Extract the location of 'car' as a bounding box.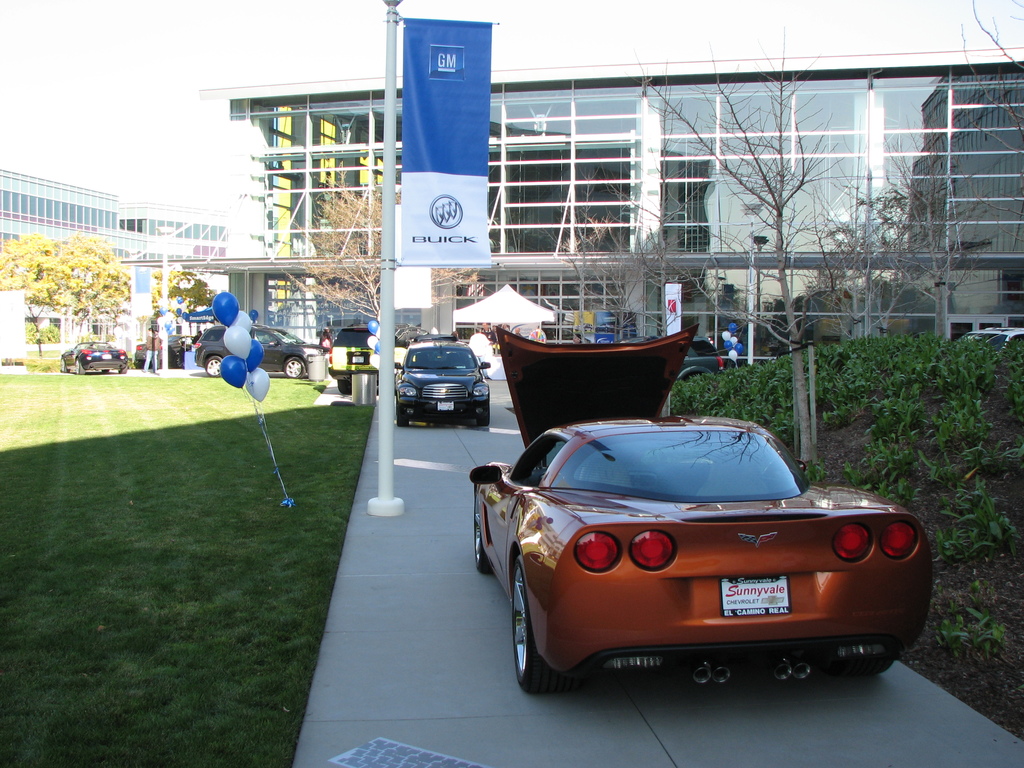
bbox=[966, 325, 1023, 352].
